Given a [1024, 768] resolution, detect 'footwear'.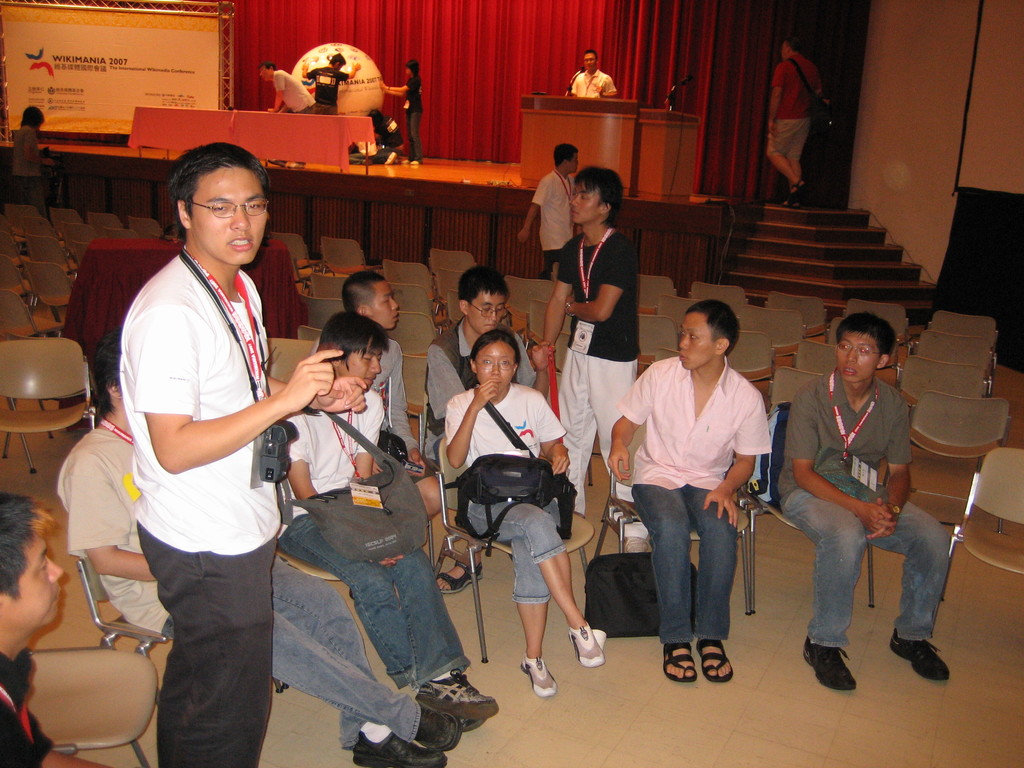
locate(349, 733, 447, 767).
